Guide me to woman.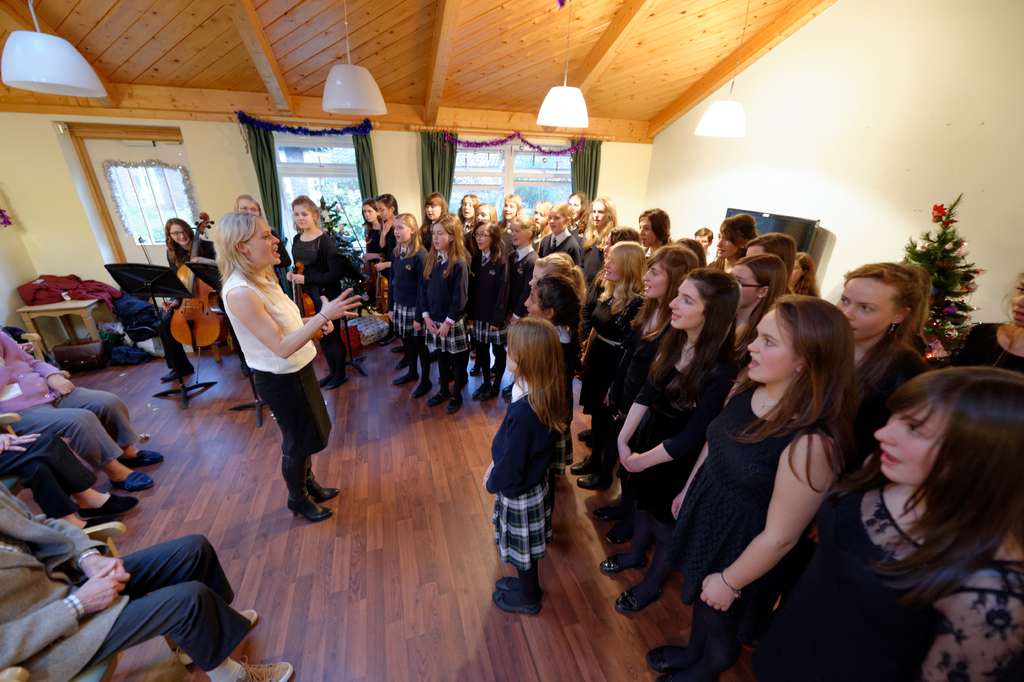
Guidance: bbox=(780, 247, 817, 300).
